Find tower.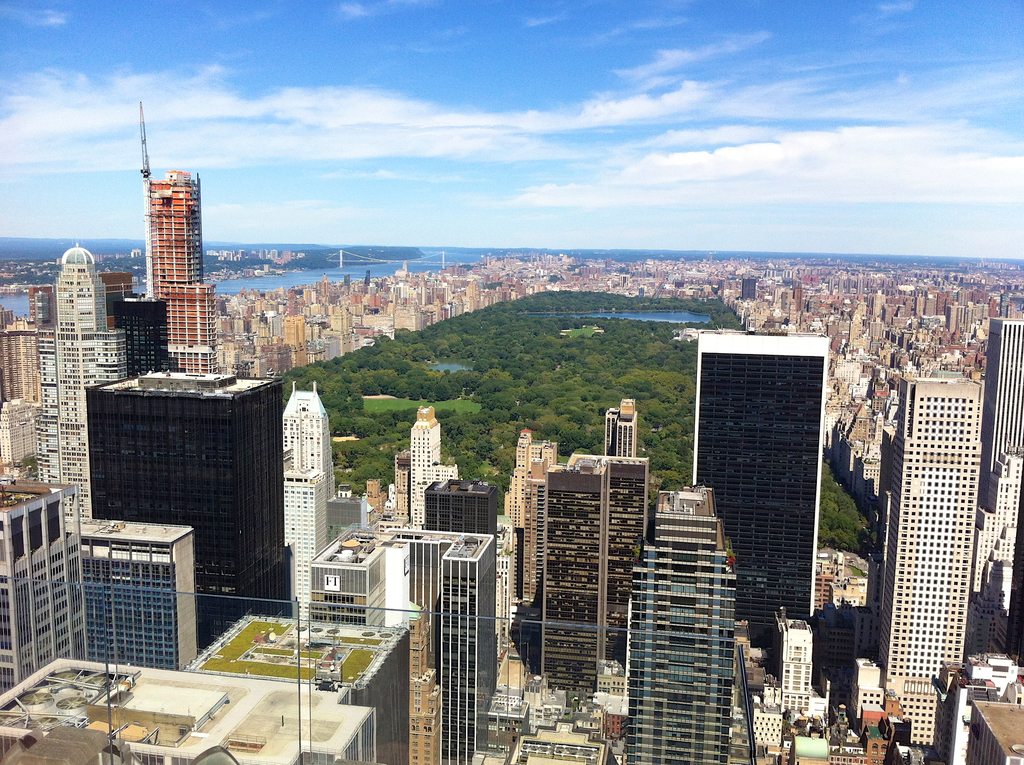
pyautogui.locateOnScreen(410, 402, 444, 527).
